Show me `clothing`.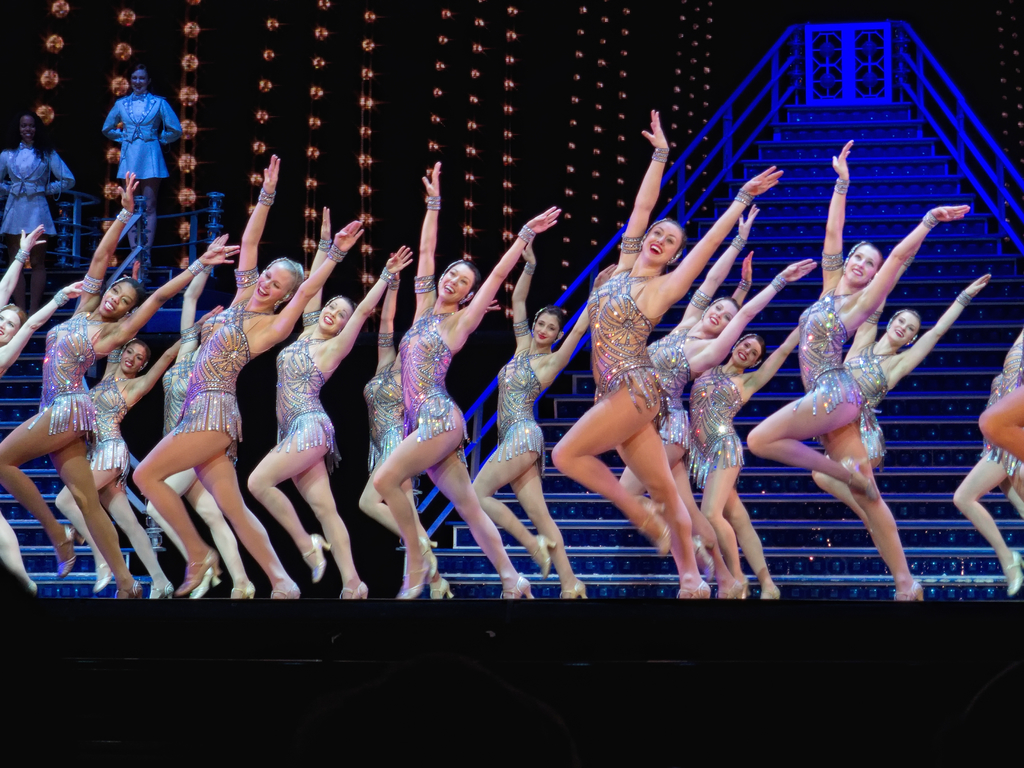
`clothing` is here: bbox=(797, 271, 868, 416).
